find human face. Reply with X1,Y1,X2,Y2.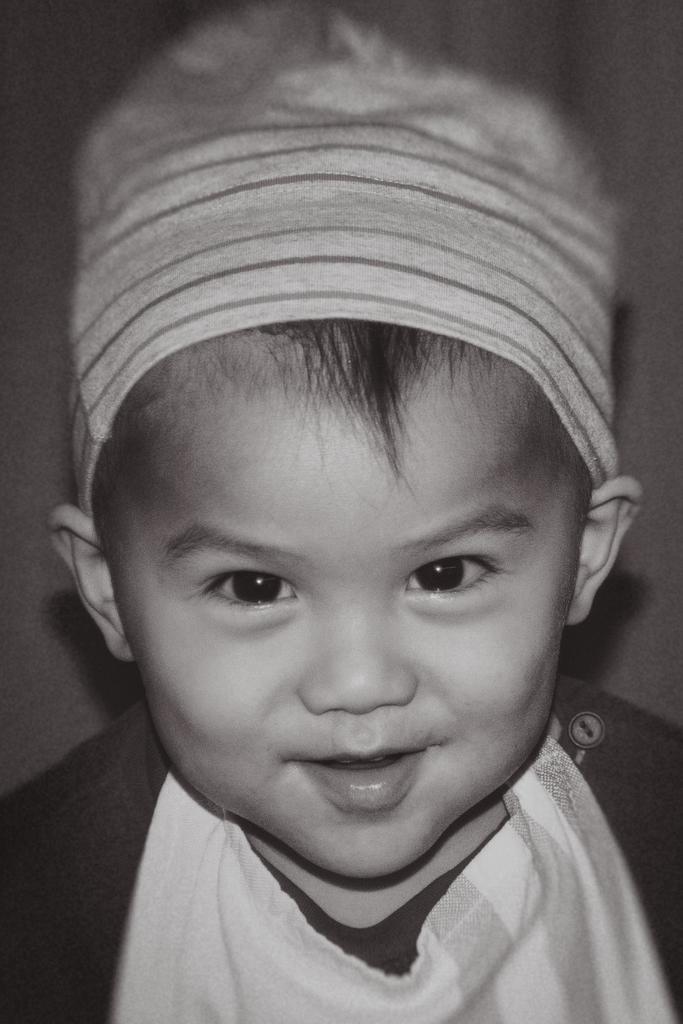
107,355,595,889.
